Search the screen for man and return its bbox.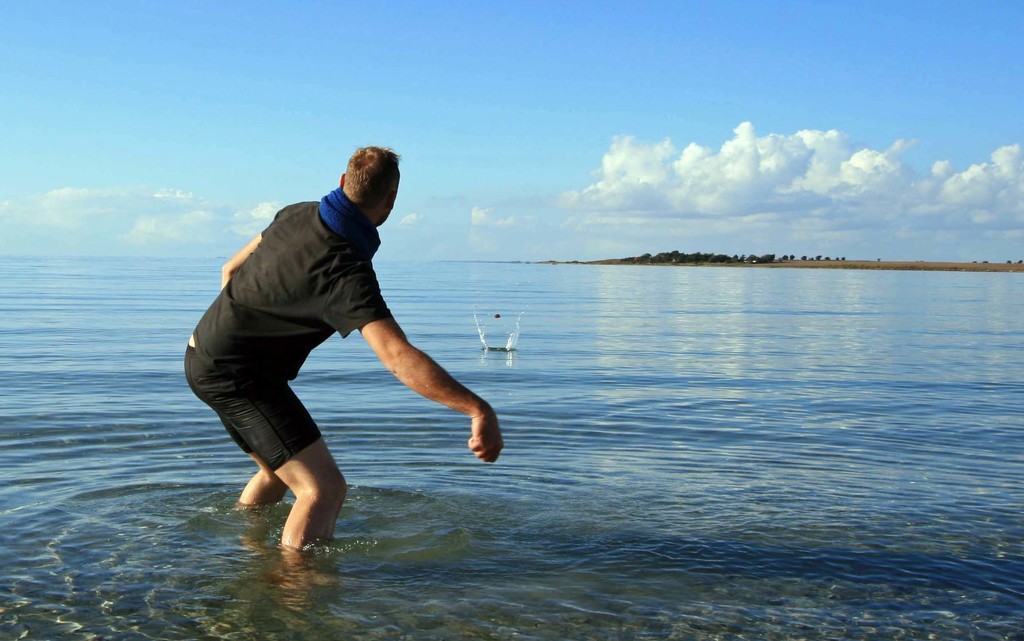
Found: BBox(188, 142, 505, 553).
